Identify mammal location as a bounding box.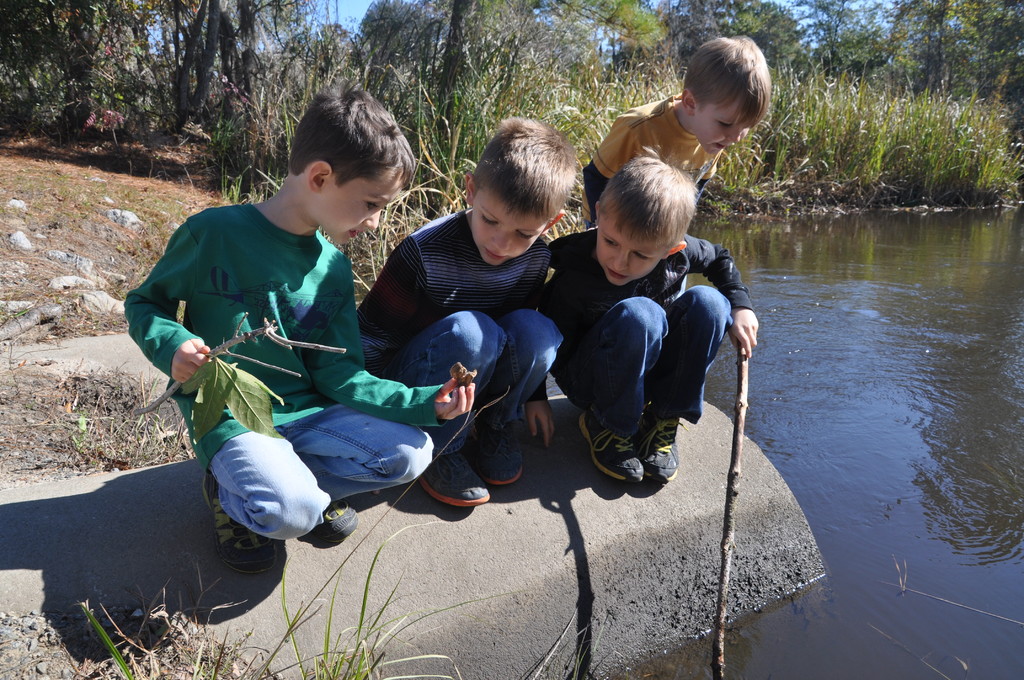
bbox(356, 117, 577, 508).
